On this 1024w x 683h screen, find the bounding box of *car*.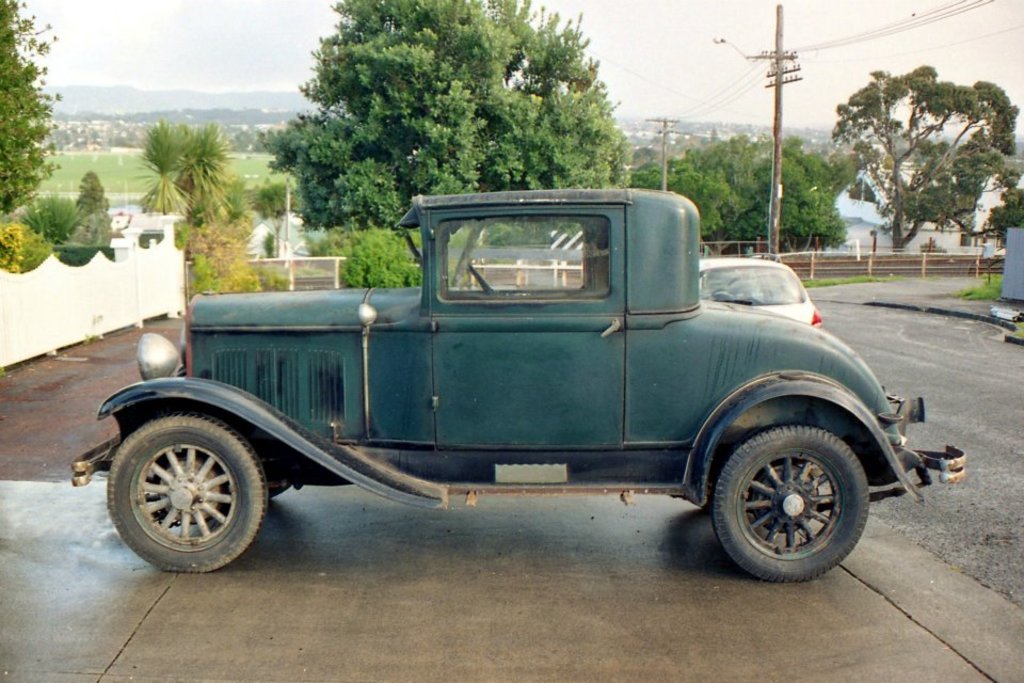
Bounding box: BBox(698, 254, 821, 324).
